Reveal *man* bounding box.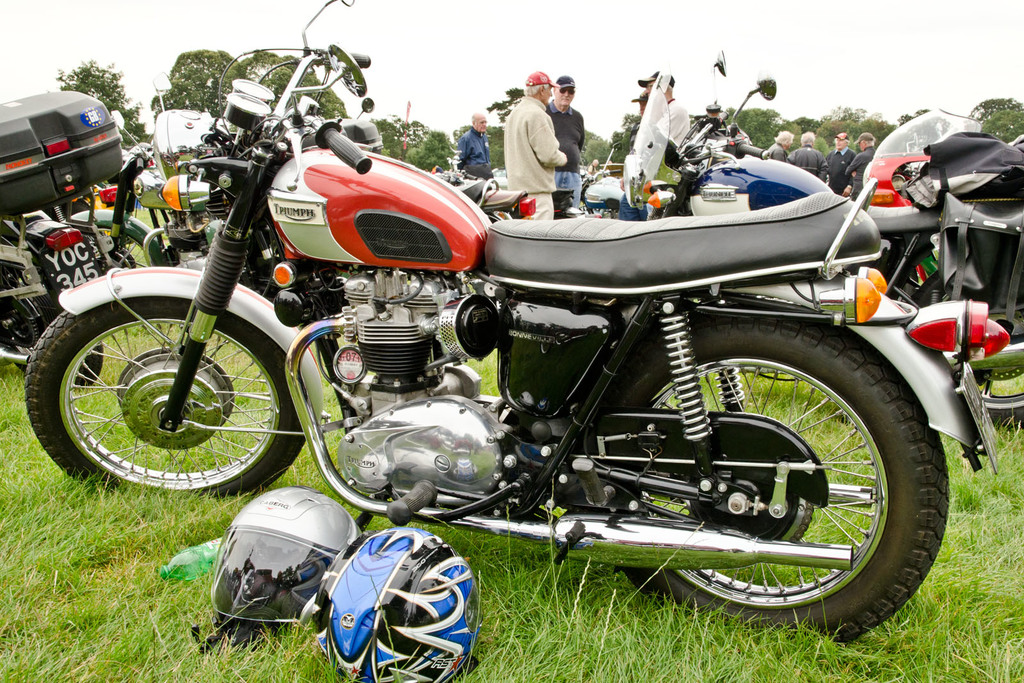
Revealed: (left=639, top=68, right=687, bottom=184).
